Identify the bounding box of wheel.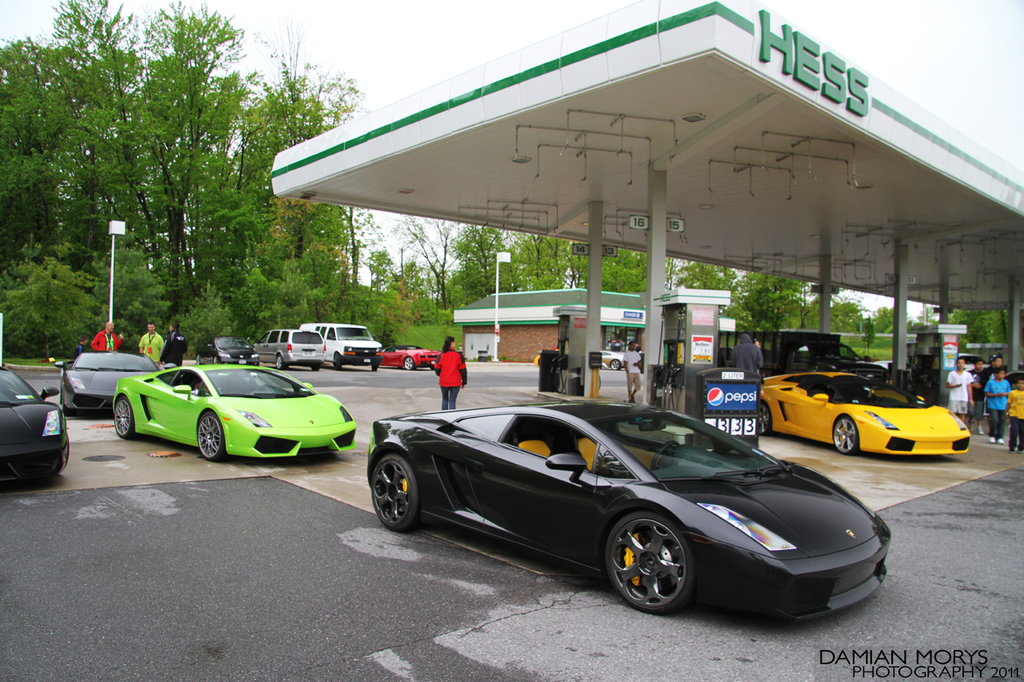
(402, 357, 414, 373).
